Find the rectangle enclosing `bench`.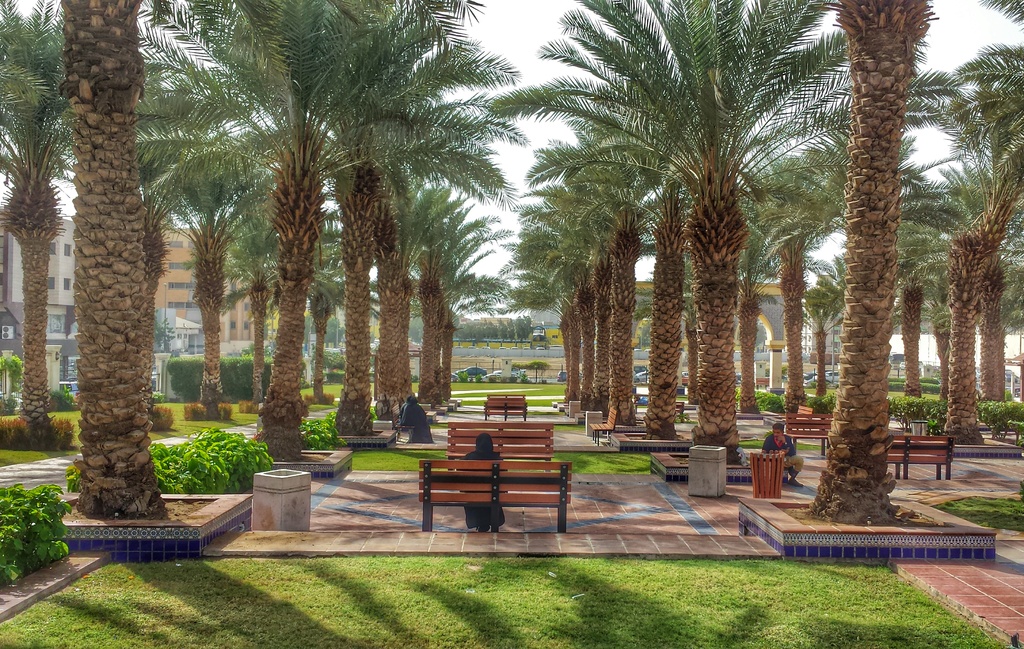
(left=484, top=402, right=529, bottom=421).
